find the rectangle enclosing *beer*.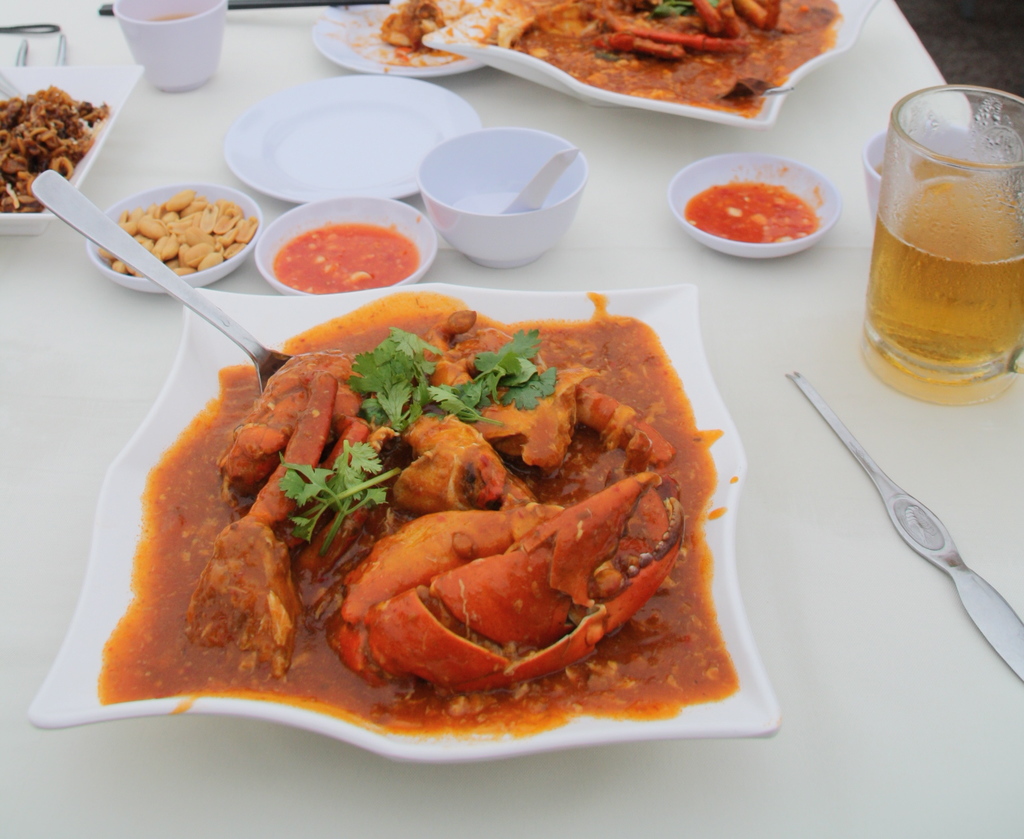
<box>865,177,1023,391</box>.
